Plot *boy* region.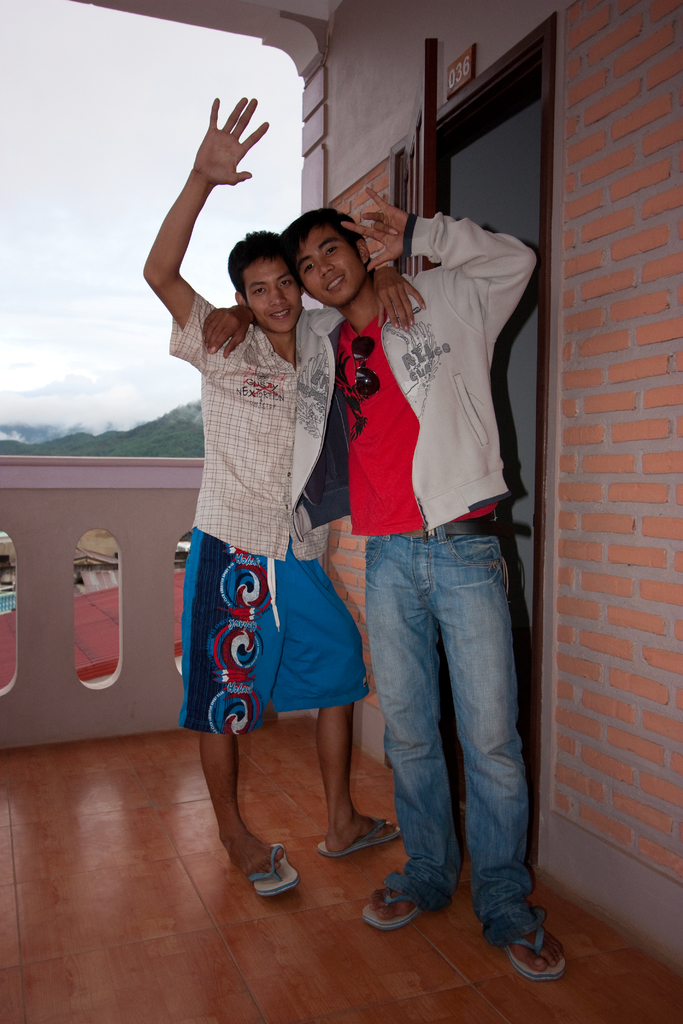
Plotted at pyautogui.locateOnScreen(194, 175, 568, 985).
